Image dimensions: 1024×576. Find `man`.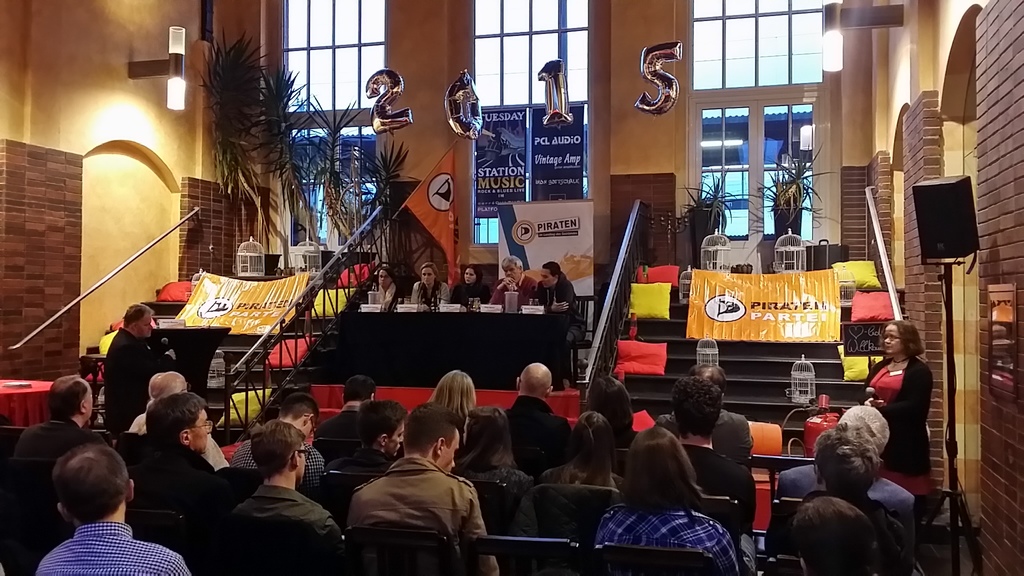
[225, 421, 364, 575].
